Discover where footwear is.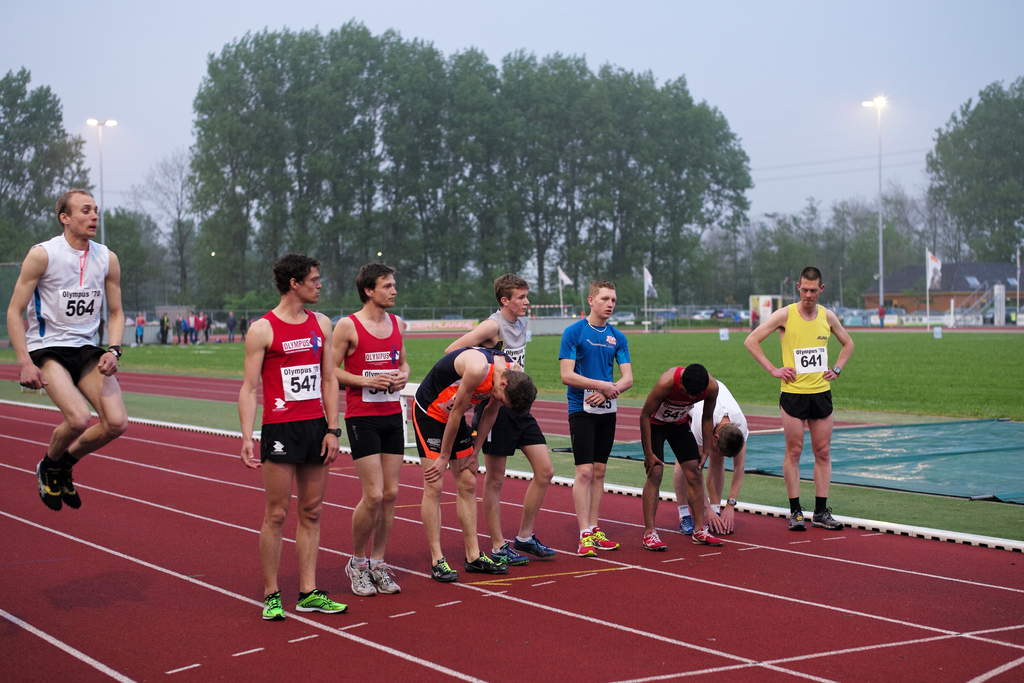
Discovered at bbox=[22, 455, 83, 516].
